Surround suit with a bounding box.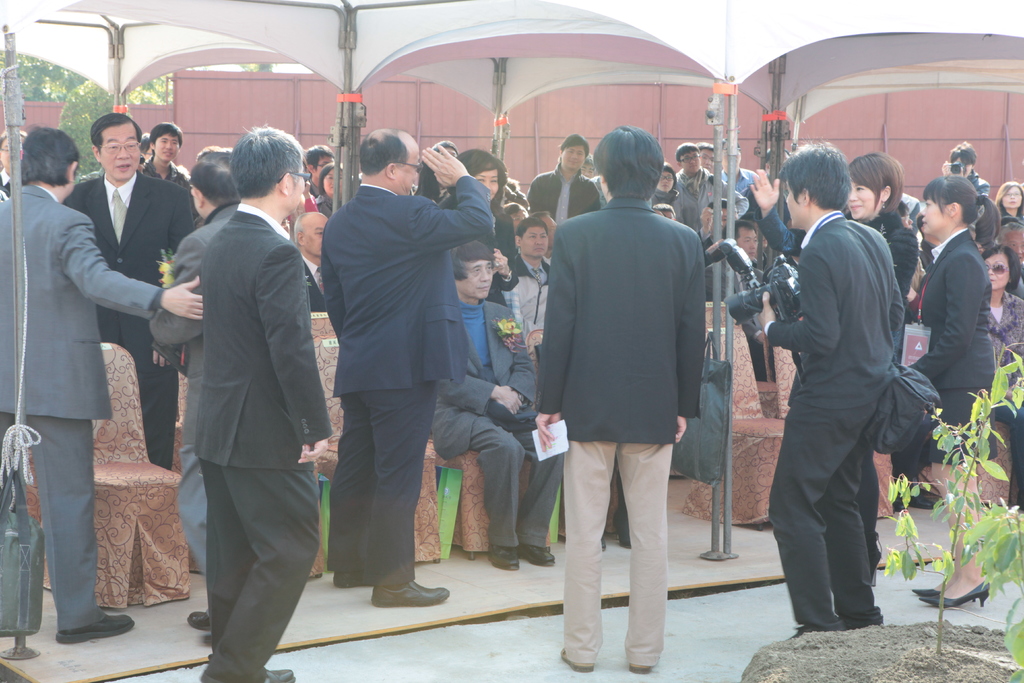
select_region(317, 174, 496, 584).
